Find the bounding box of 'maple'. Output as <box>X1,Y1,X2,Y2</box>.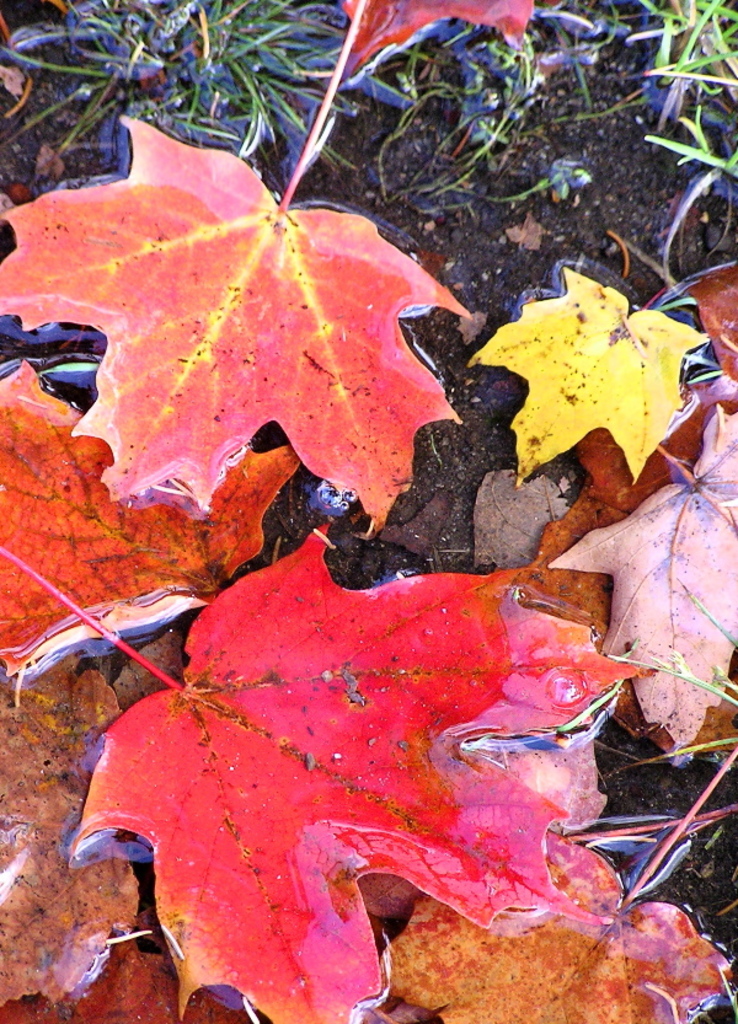
<box>0,0,462,540</box>.
